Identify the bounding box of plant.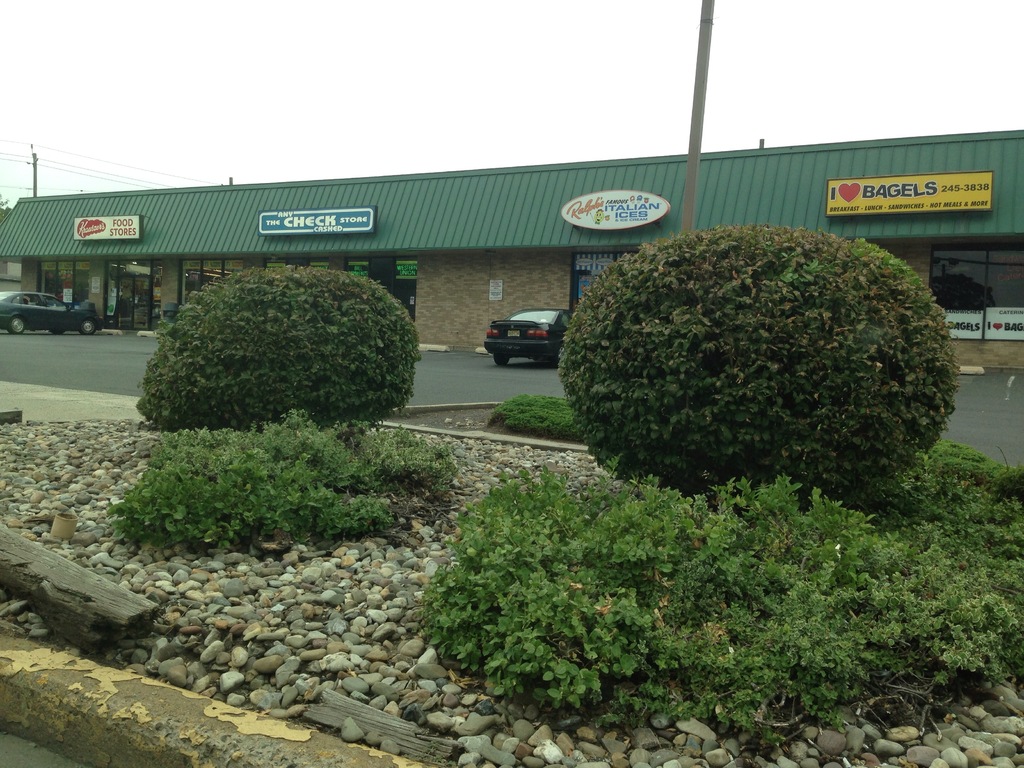
[132,260,421,429].
